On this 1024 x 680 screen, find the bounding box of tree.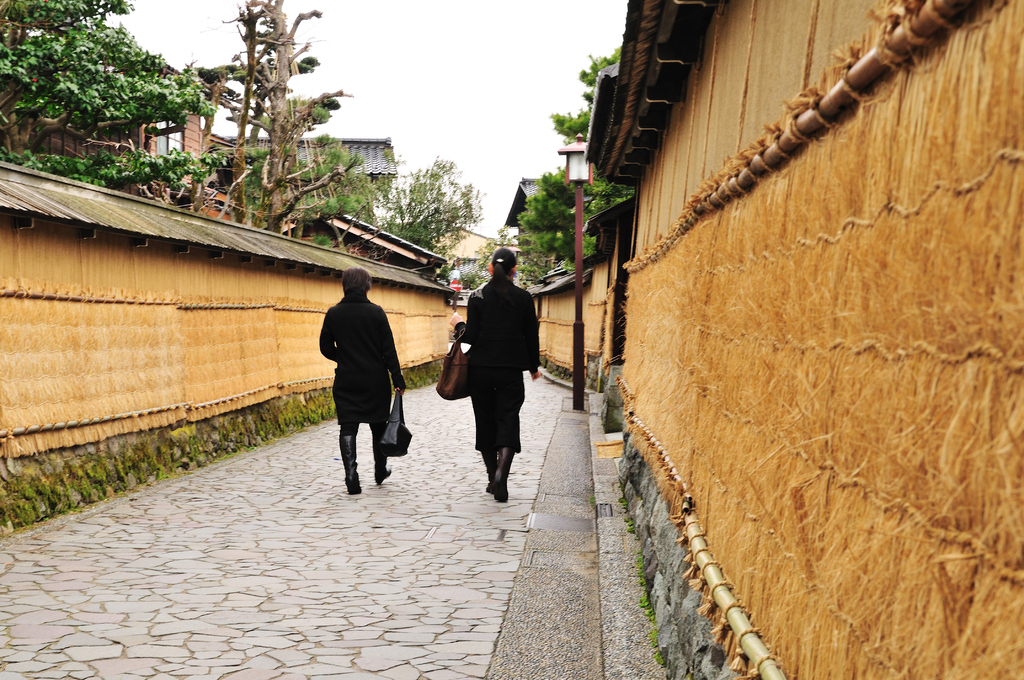
Bounding box: x1=368, y1=159, x2=473, y2=289.
